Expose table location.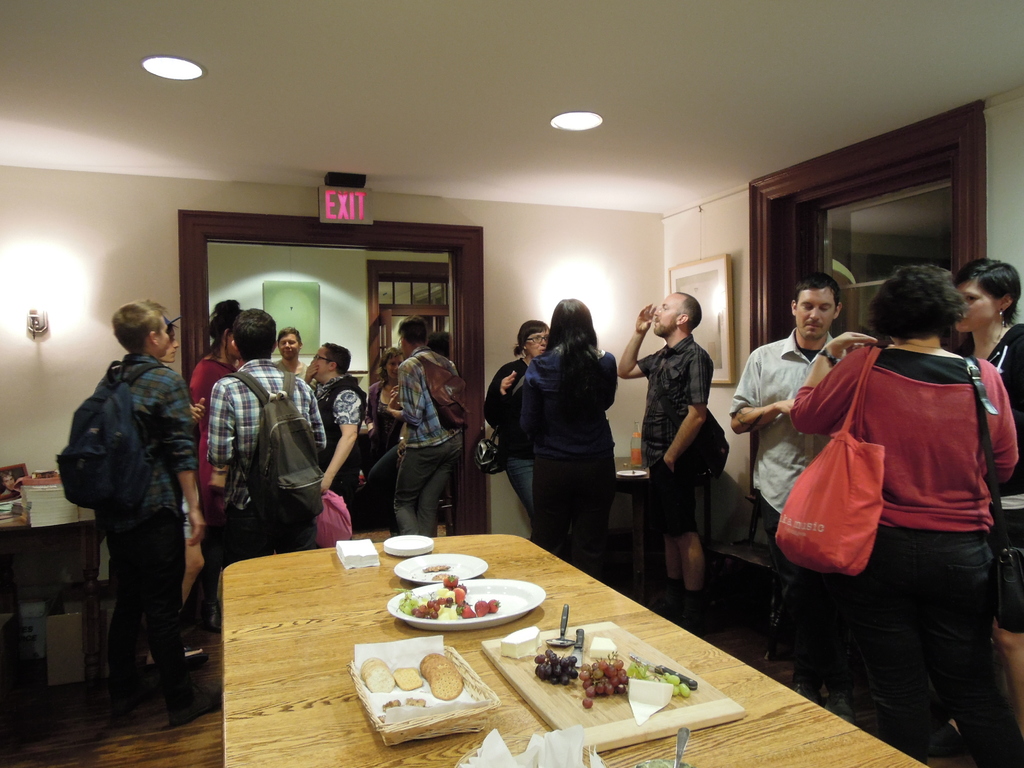
Exposed at box=[221, 531, 928, 767].
